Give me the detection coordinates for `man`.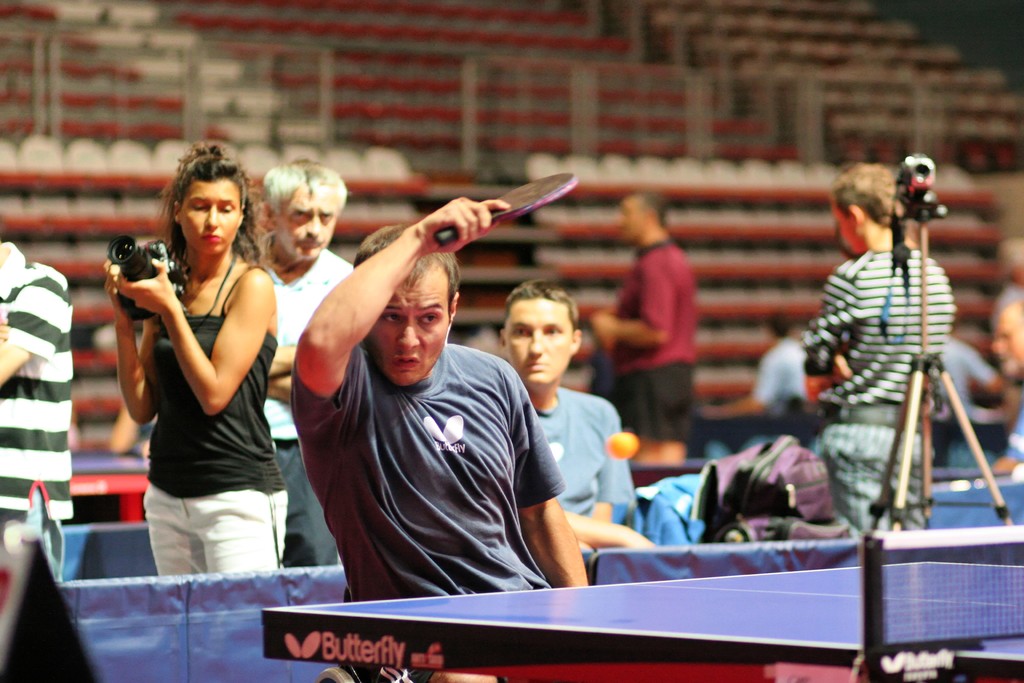
[493,276,653,547].
